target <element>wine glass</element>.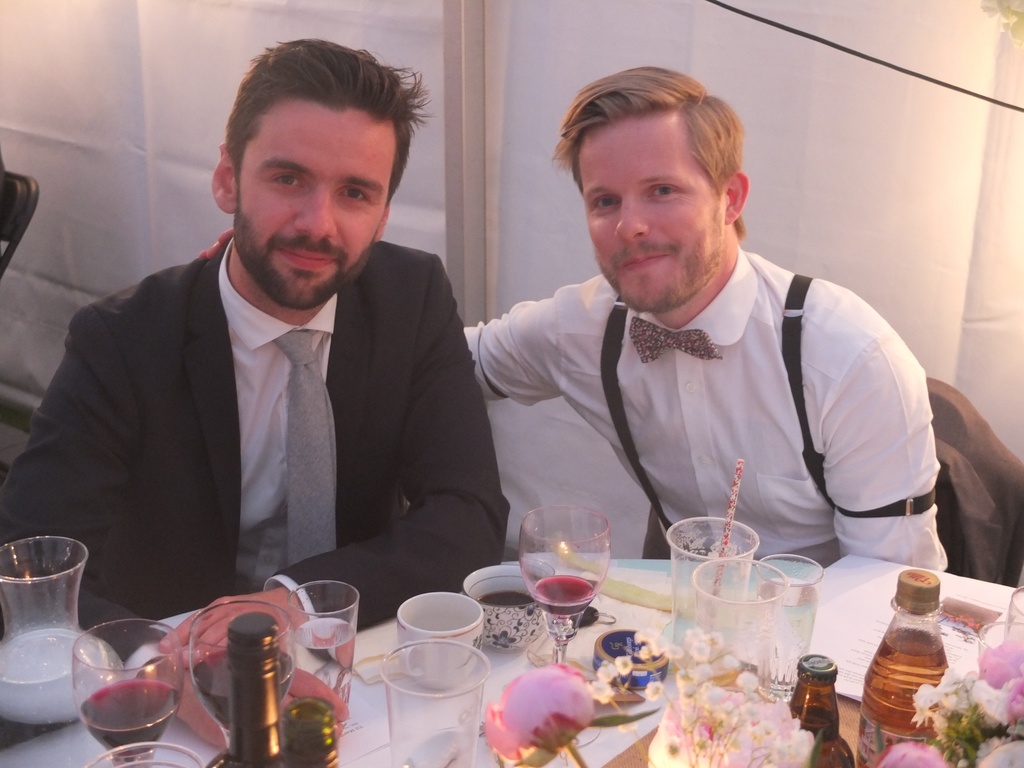
Target region: detection(74, 622, 184, 767).
